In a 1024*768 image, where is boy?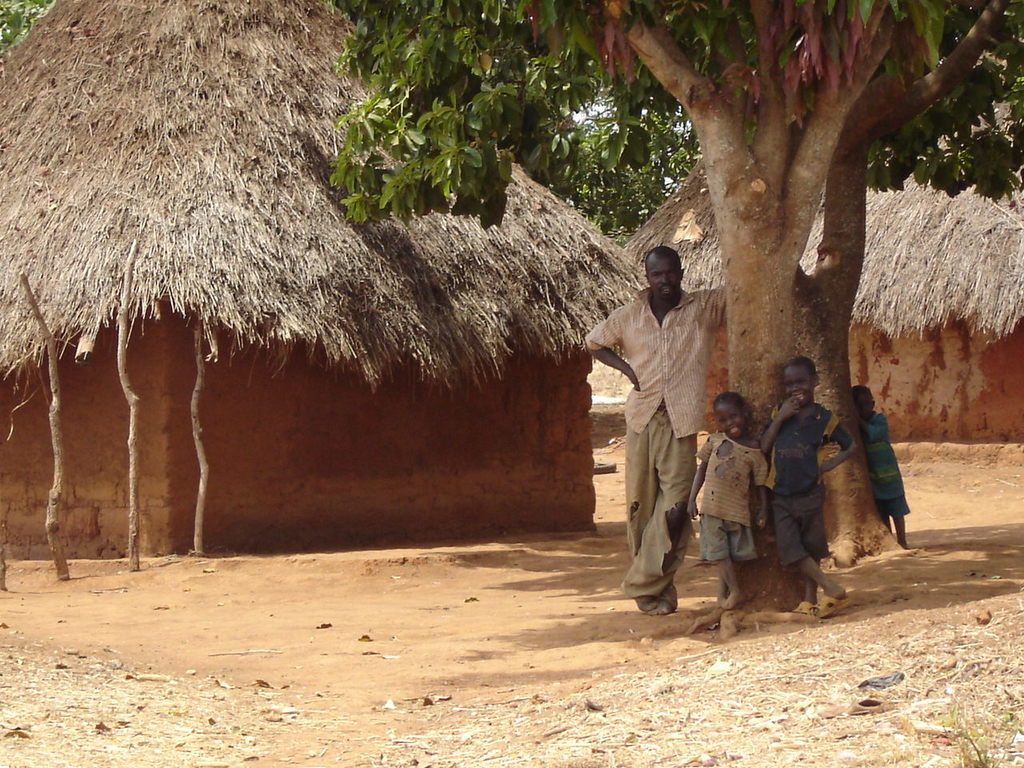
bbox(861, 386, 907, 550).
